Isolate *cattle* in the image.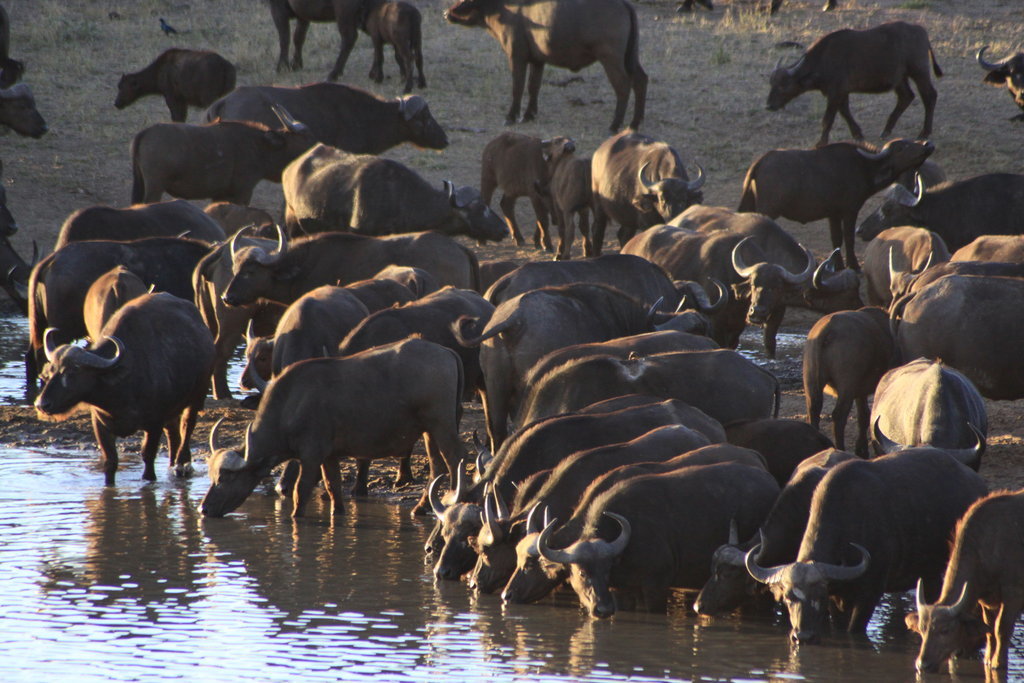
Isolated region: bbox=(461, 429, 693, 593).
